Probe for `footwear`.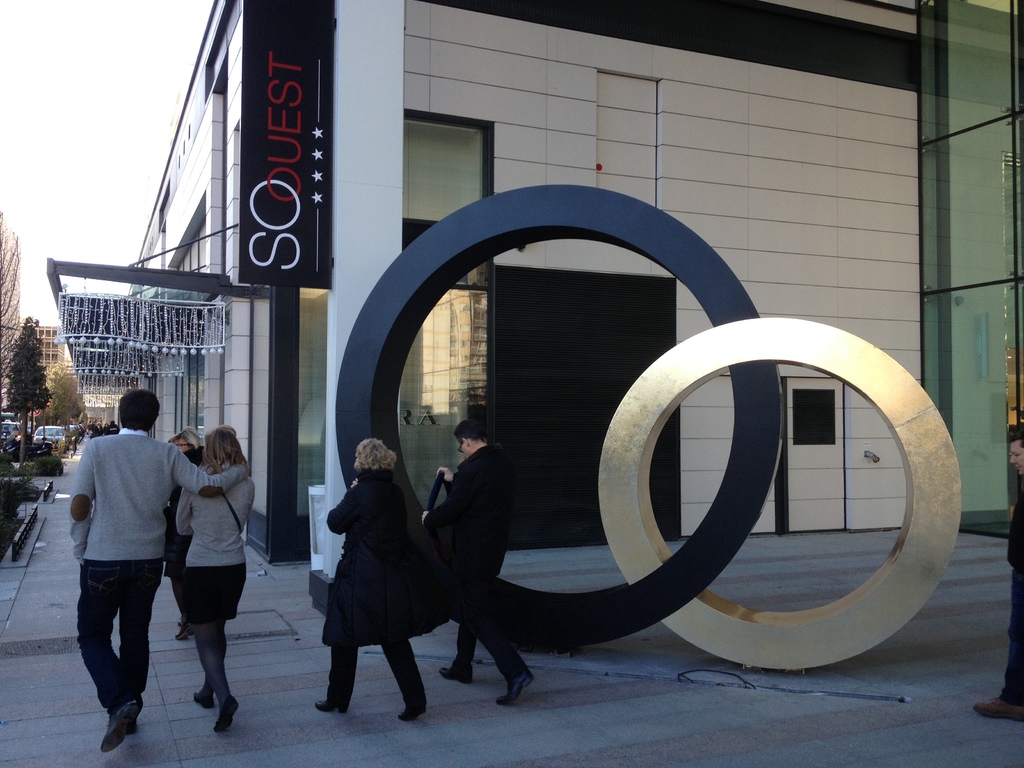
Probe result: box(399, 705, 427, 721).
